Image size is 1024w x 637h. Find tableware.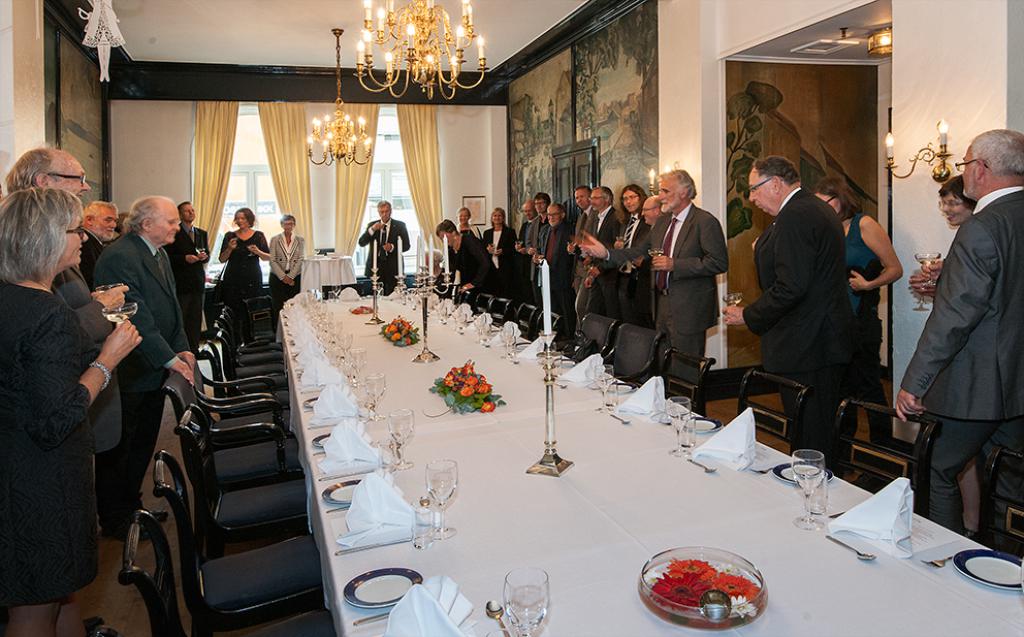
box=[102, 301, 140, 330].
